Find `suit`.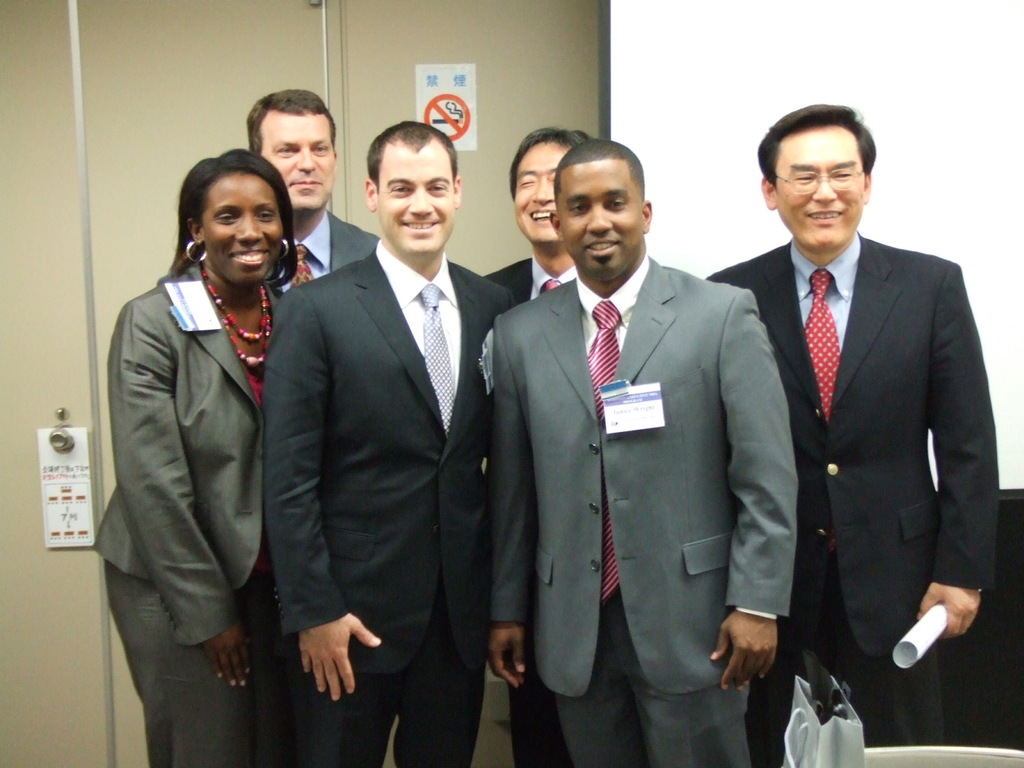
pyautogui.locateOnScreen(488, 252, 803, 767).
